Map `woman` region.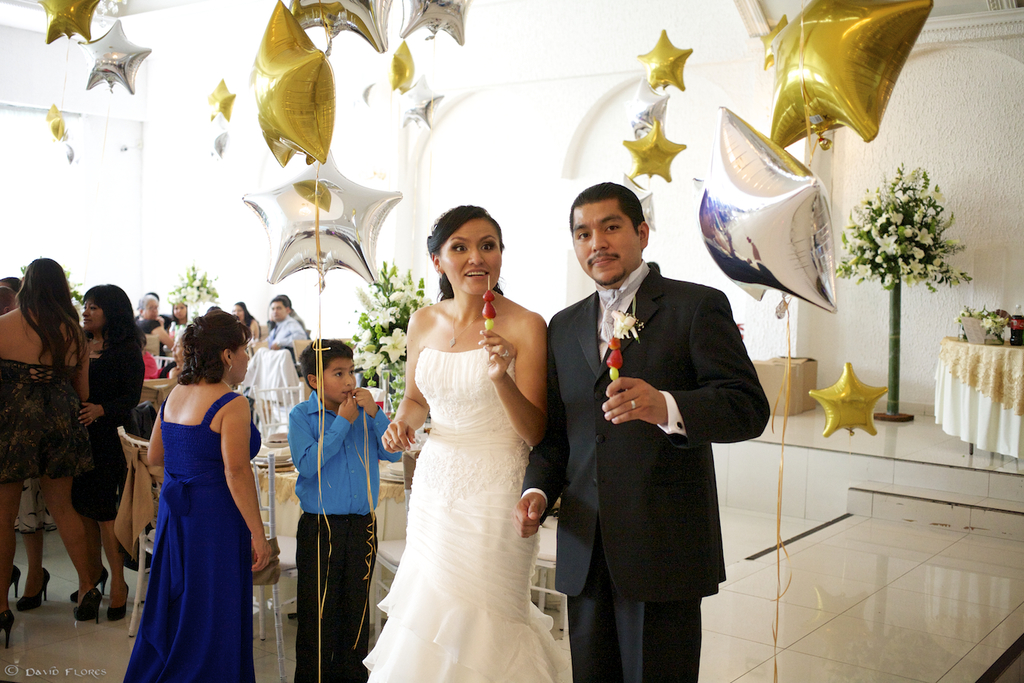
Mapped to l=0, t=283, r=53, b=615.
